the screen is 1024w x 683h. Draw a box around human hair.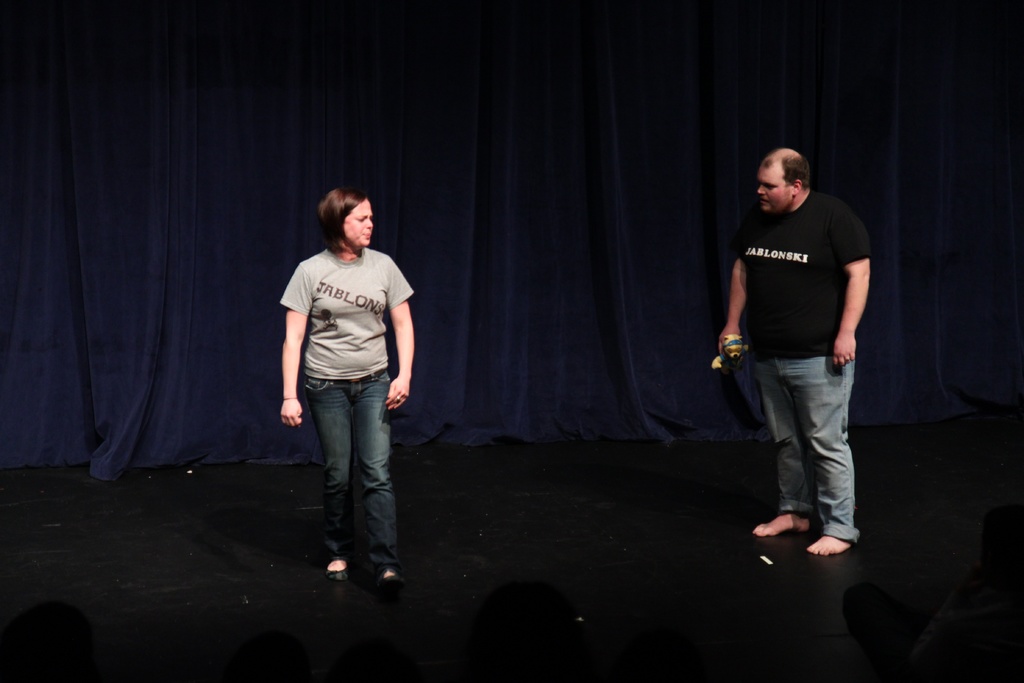
310, 183, 376, 255.
